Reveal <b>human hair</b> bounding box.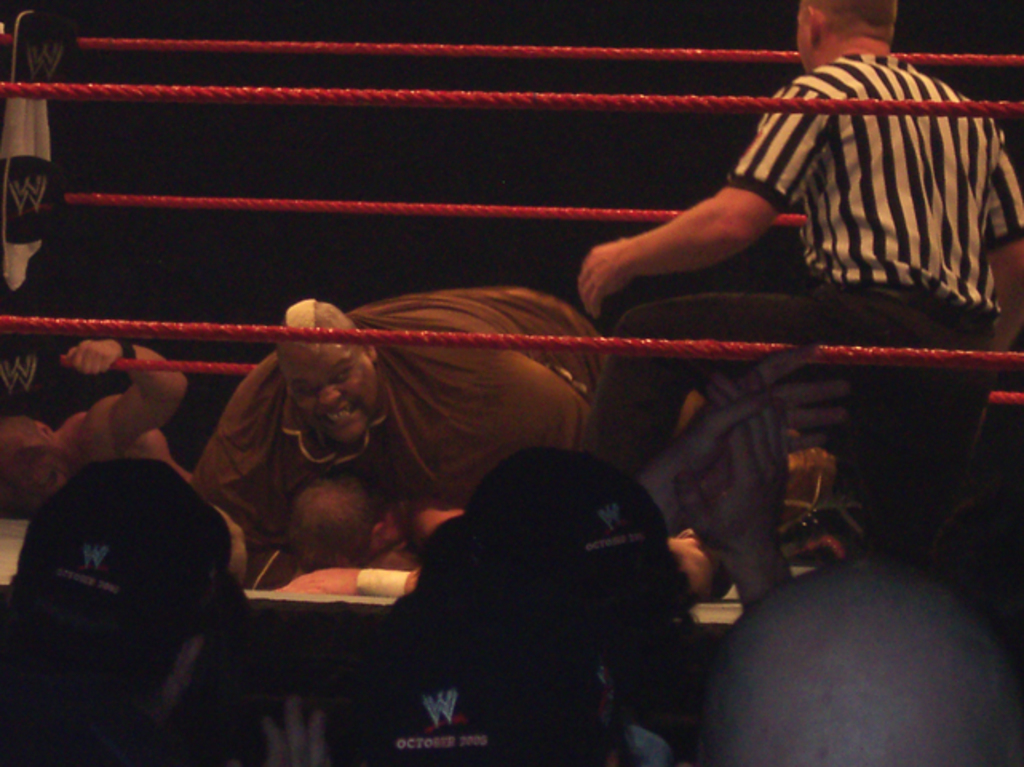
Revealed: detection(276, 481, 375, 578).
